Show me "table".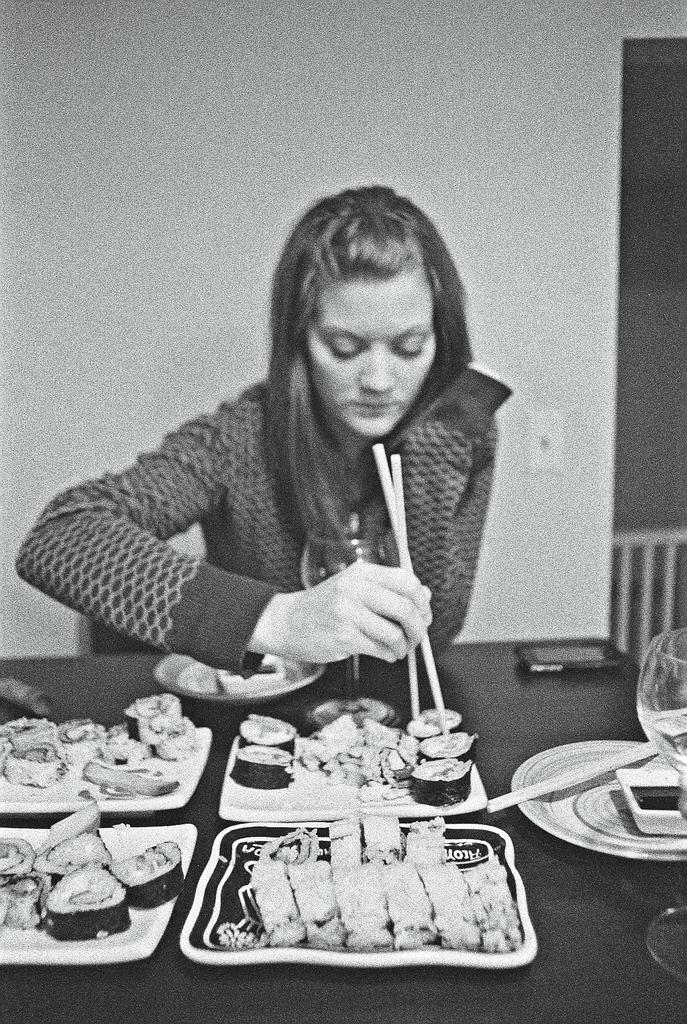
"table" is here: (left=0, top=634, right=686, bottom=1023).
